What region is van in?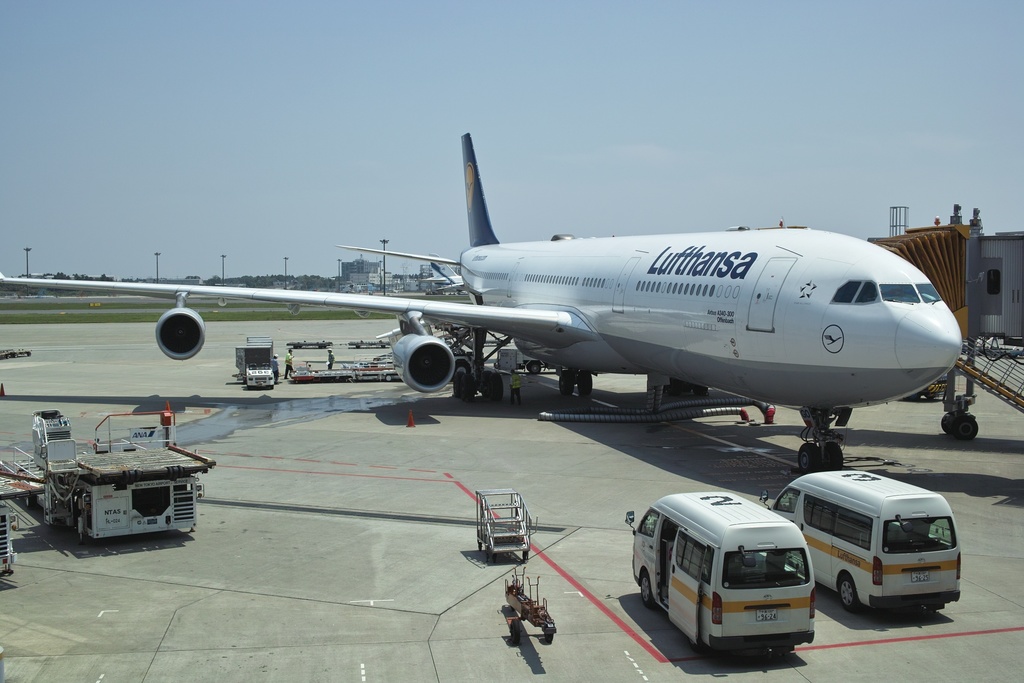
757/470/961/618.
